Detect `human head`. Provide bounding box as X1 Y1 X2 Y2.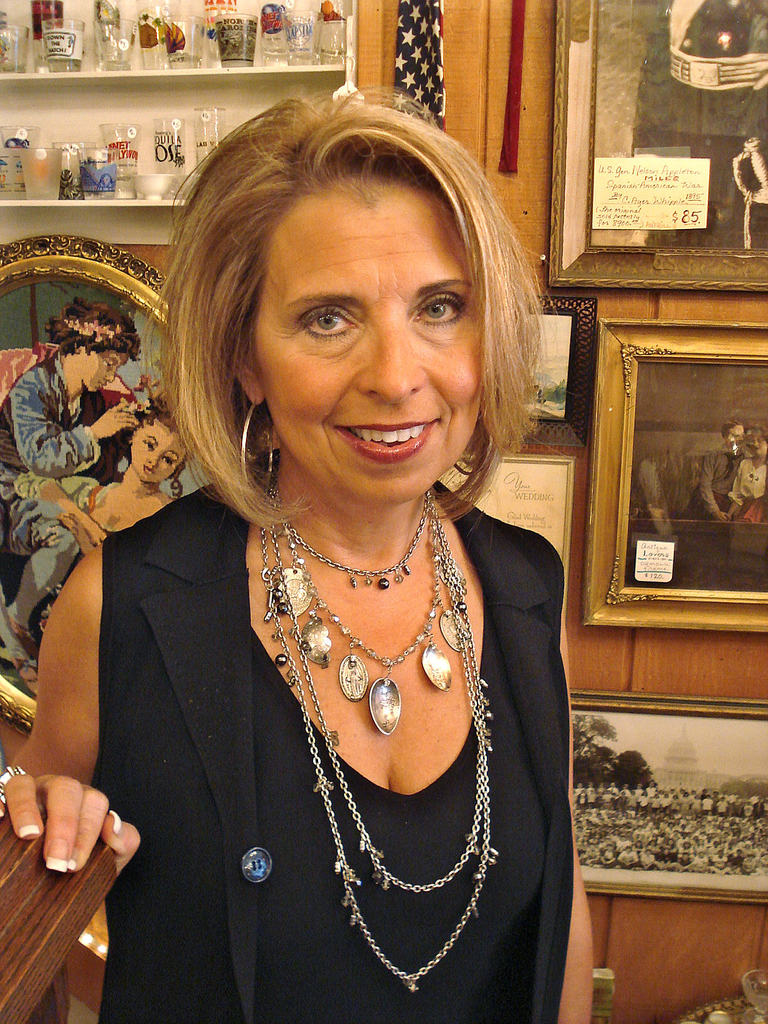
168 85 532 497.
